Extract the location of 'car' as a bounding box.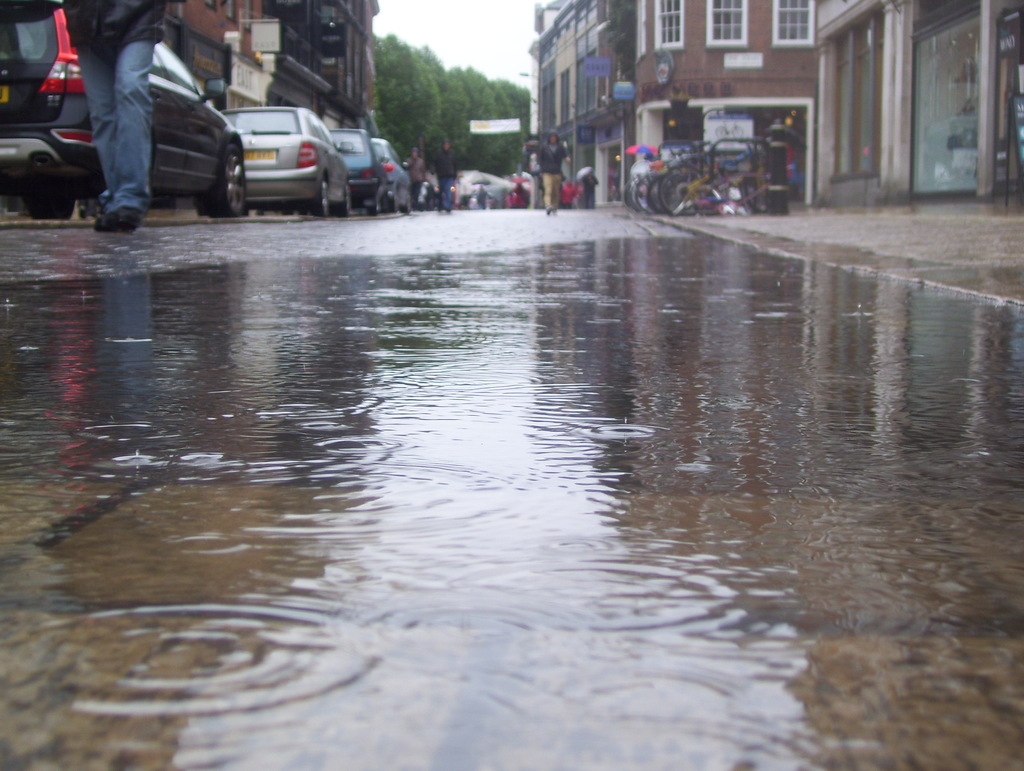
0:1:236:216.
